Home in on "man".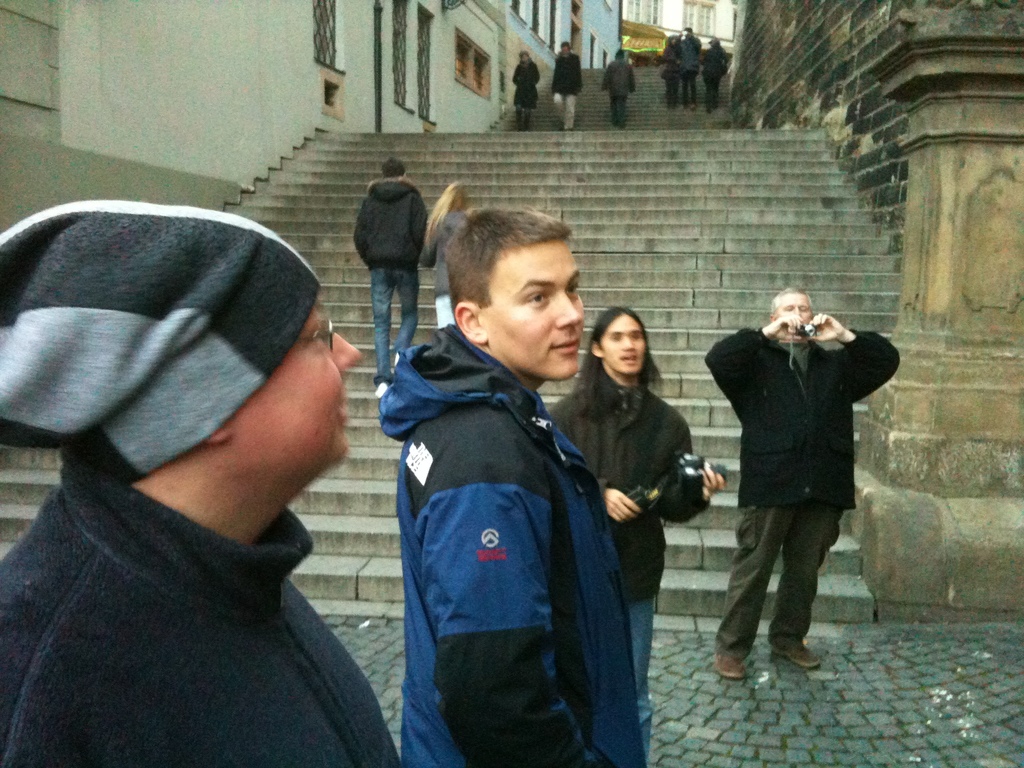
Homed in at region(542, 296, 721, 763).
